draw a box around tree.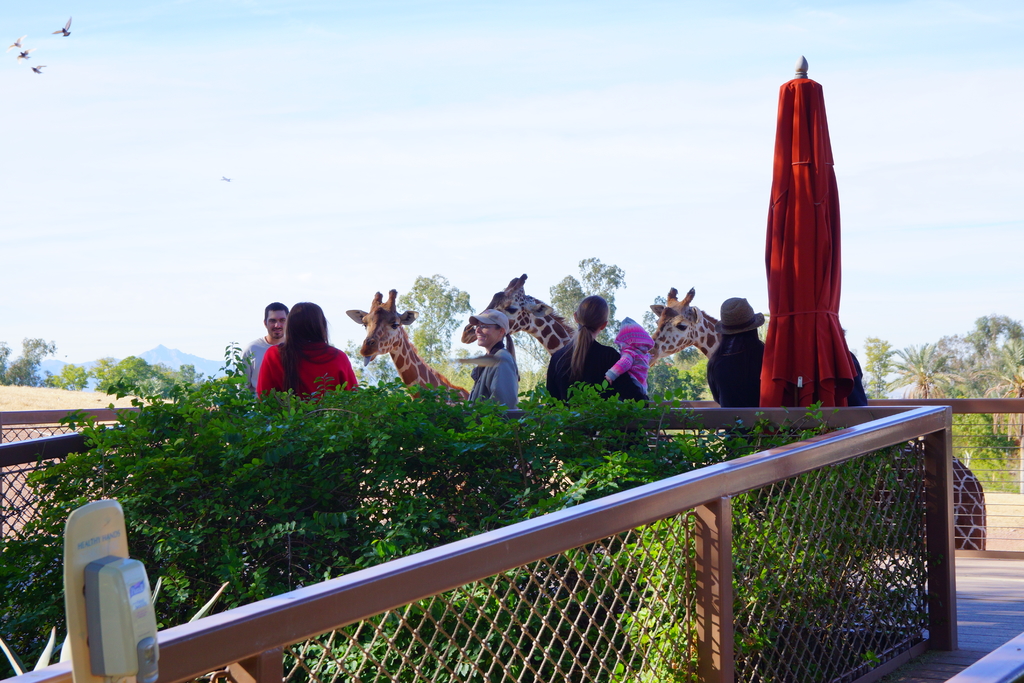
left=856, top=334, right=895, bottom=395.
